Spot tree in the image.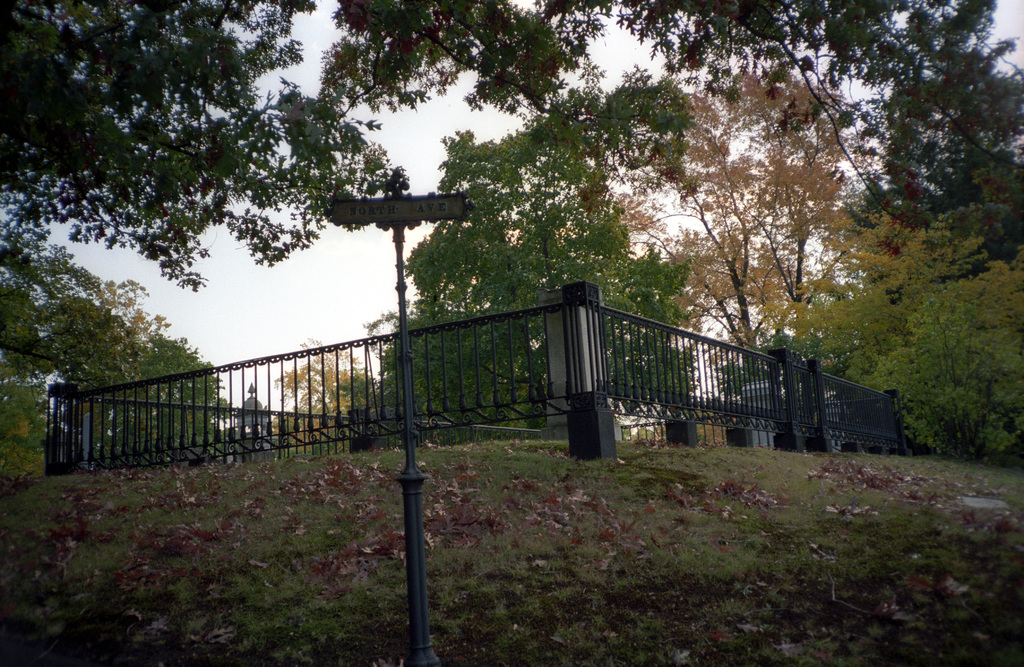
tree found at (x1=346, y1=91, x2=703, y2=455).
